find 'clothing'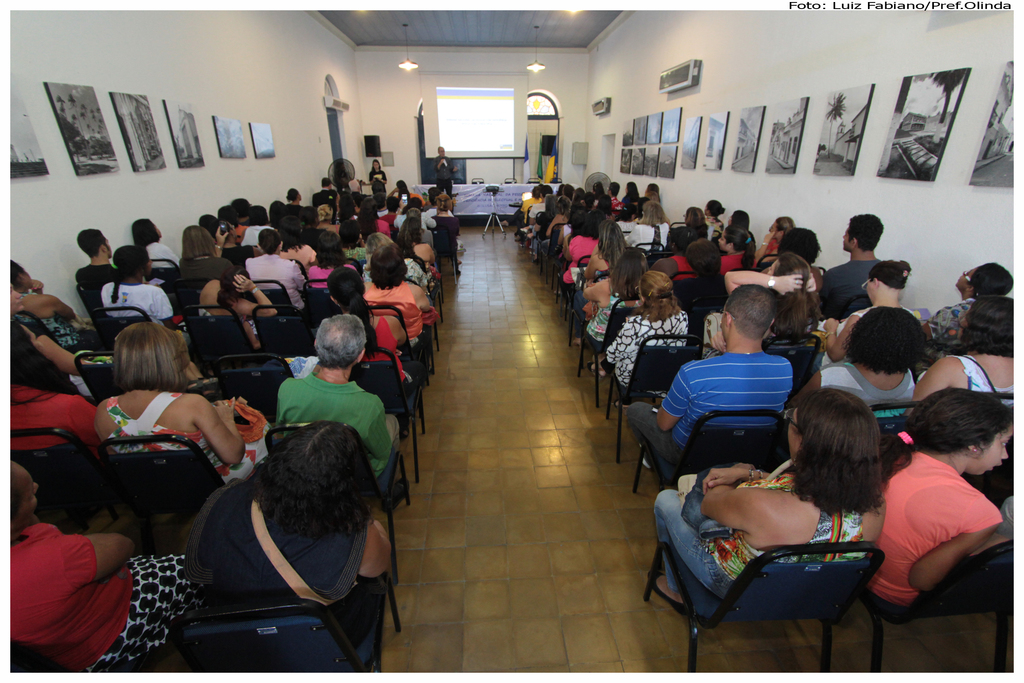
locate(96, 268, 178, 327)
